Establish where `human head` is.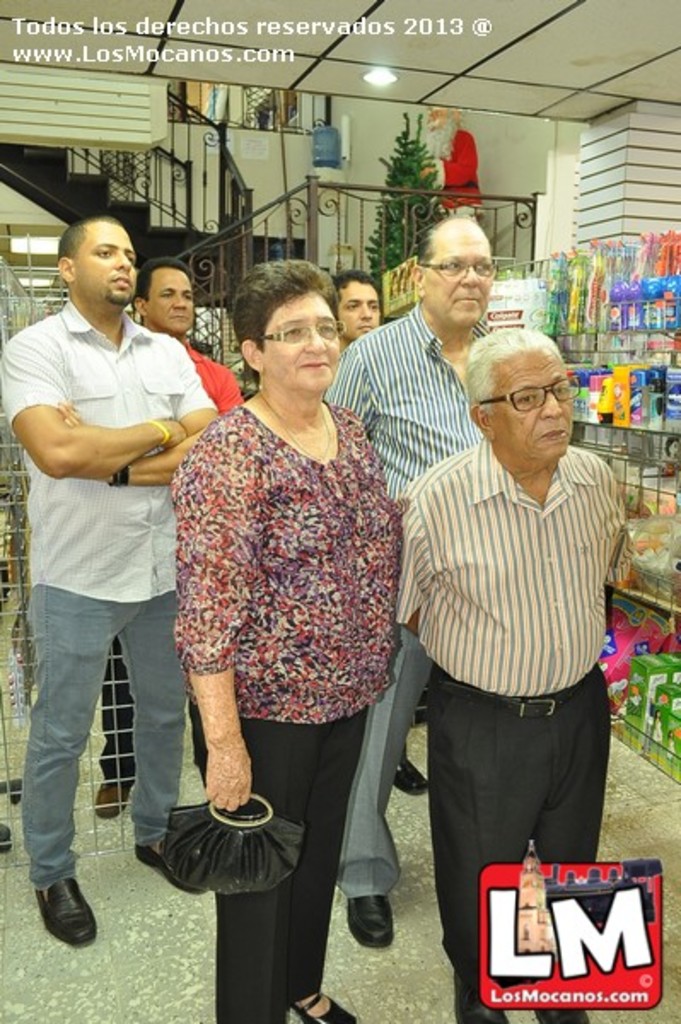
Established at x1=469 y1=316 x2=601 y2=469.
